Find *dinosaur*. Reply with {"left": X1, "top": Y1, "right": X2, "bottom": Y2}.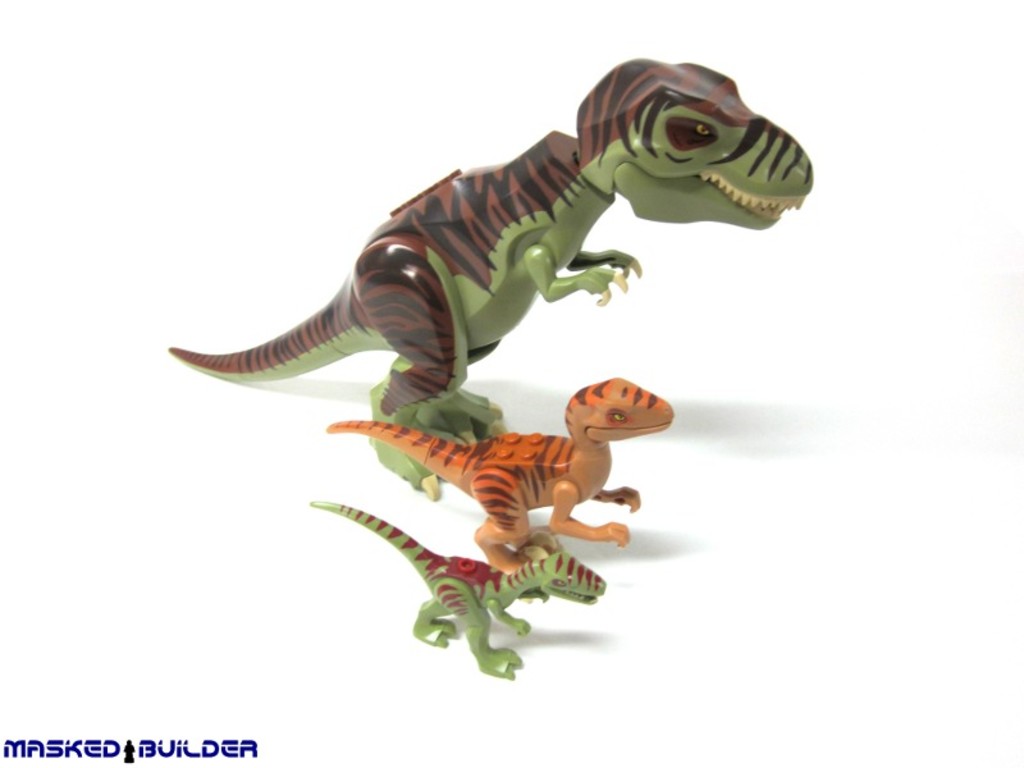
{"left": 319, "top": 372, "right": 673, "bottom": 585}.
